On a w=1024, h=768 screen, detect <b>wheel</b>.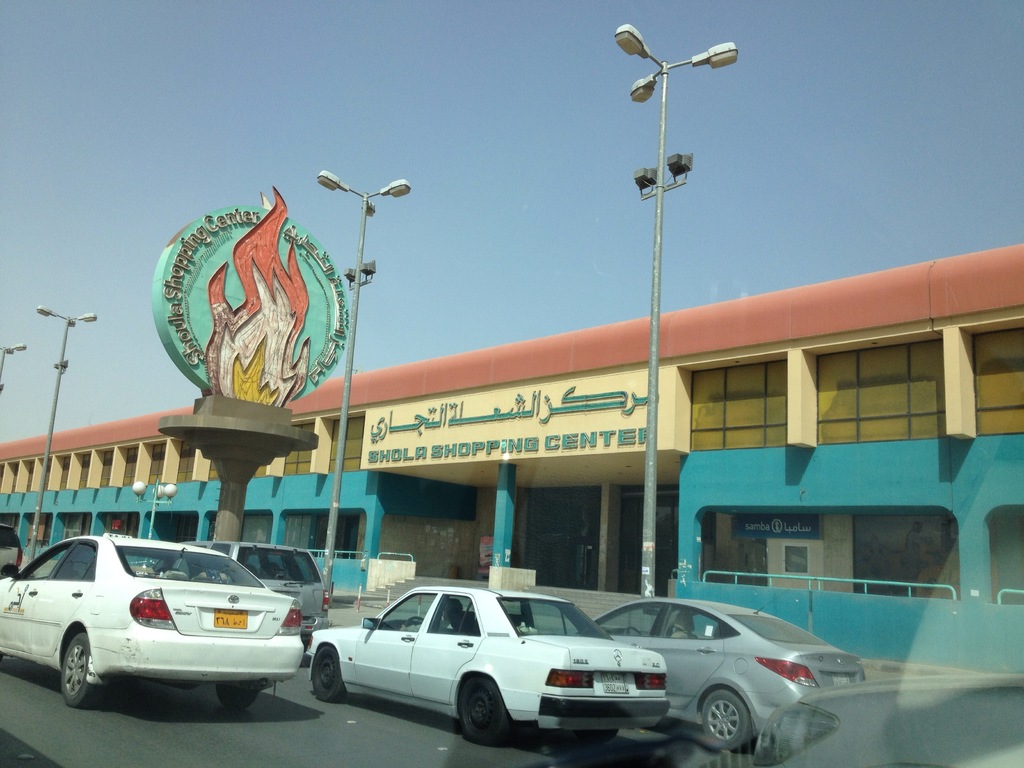
625,625,641,634.
